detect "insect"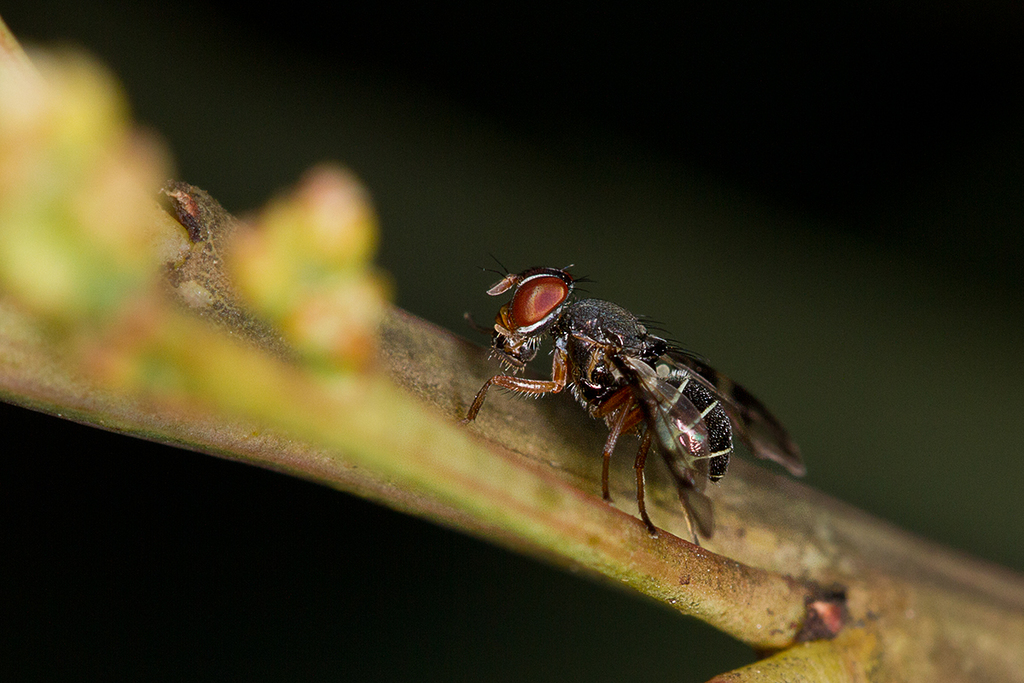
461:254:809:551
